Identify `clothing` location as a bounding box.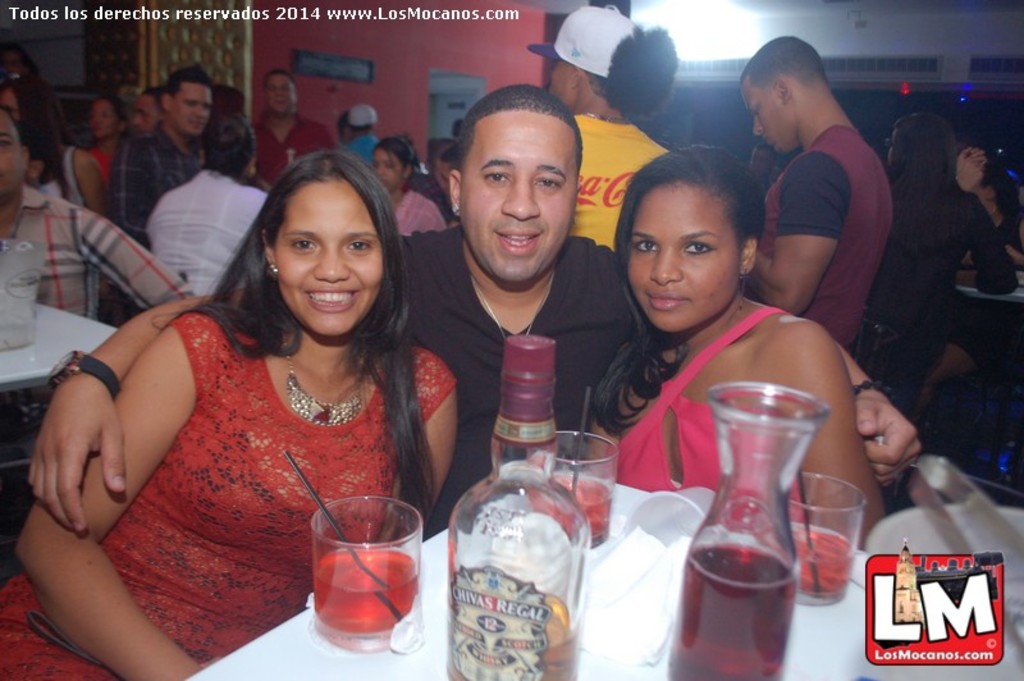
bbox=[32, 145, 87, 202].
